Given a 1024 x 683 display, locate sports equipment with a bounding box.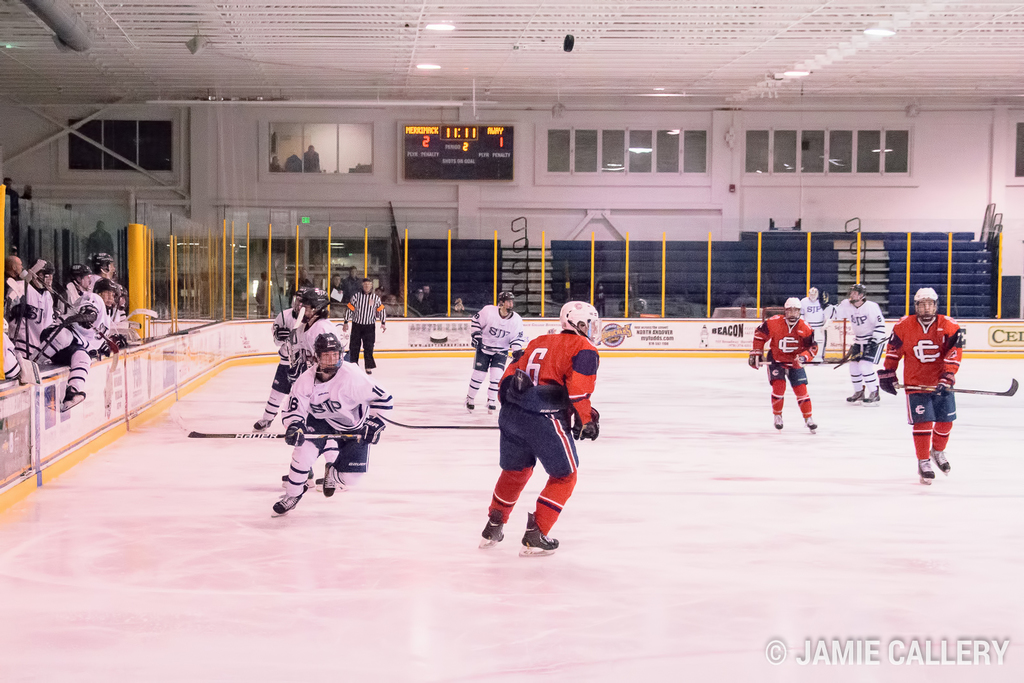
Located: detection(312, 330, 344, 376).
